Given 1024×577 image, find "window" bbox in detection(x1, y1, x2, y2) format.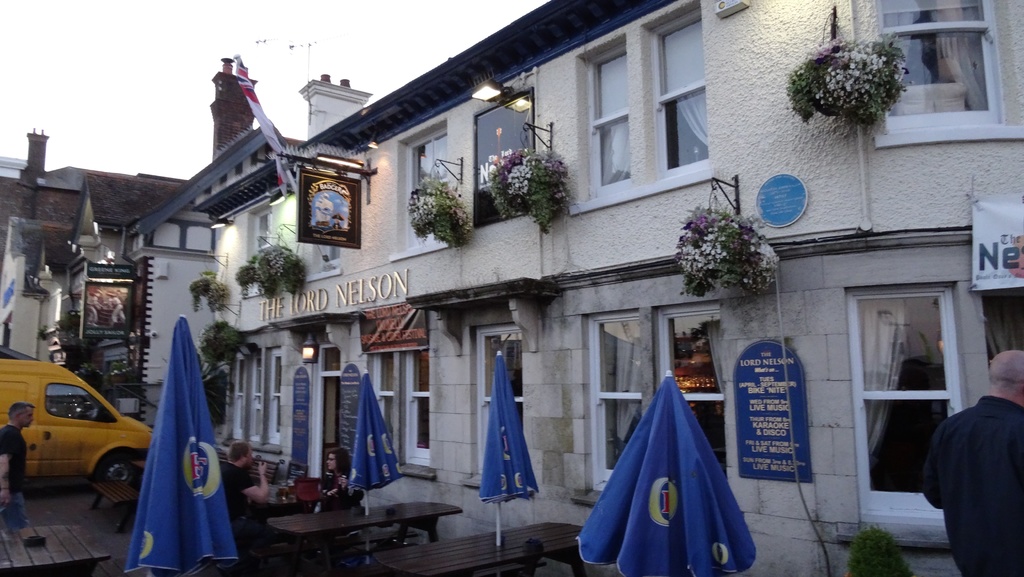
detection(226, 354, 247, 444).
